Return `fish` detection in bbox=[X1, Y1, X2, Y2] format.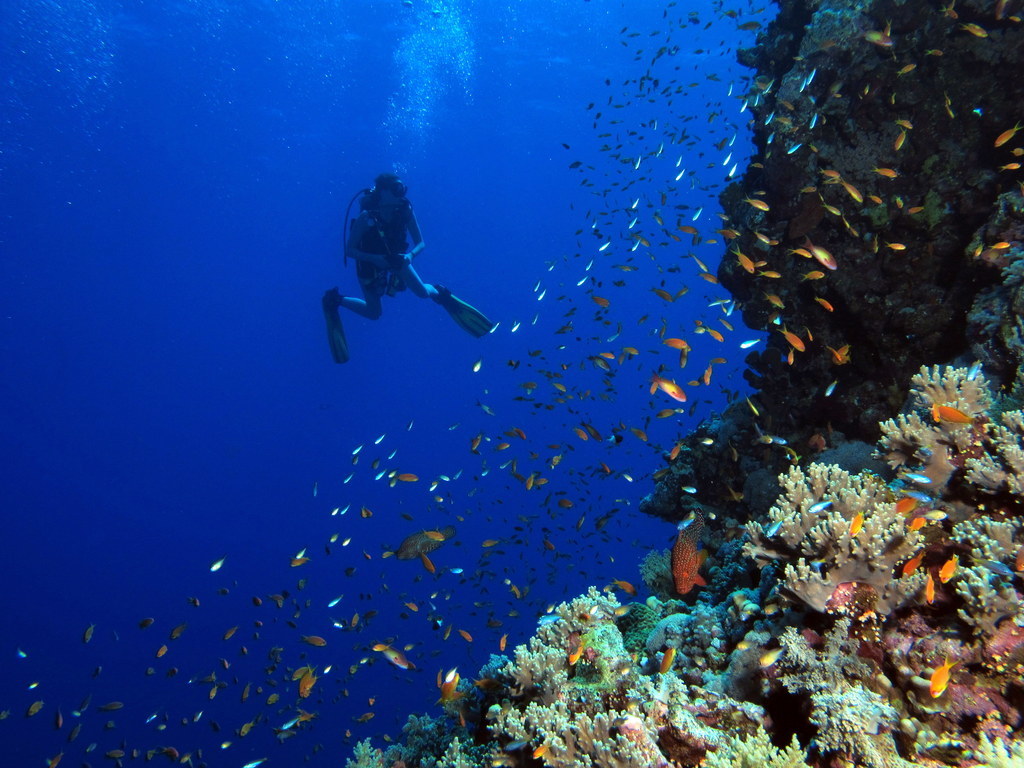
bbox=[926, 404, 974, 425].
